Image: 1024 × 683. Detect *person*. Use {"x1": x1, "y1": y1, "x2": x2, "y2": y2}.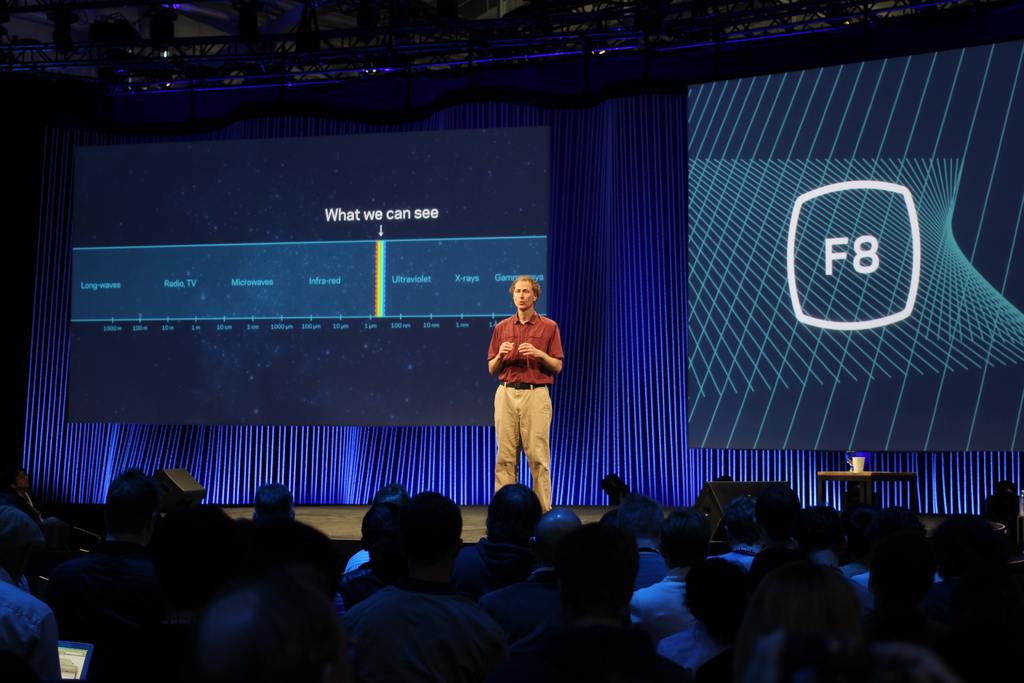
{"x1": 518, "y1": 528, "x2": 656, "y2": 675}.
